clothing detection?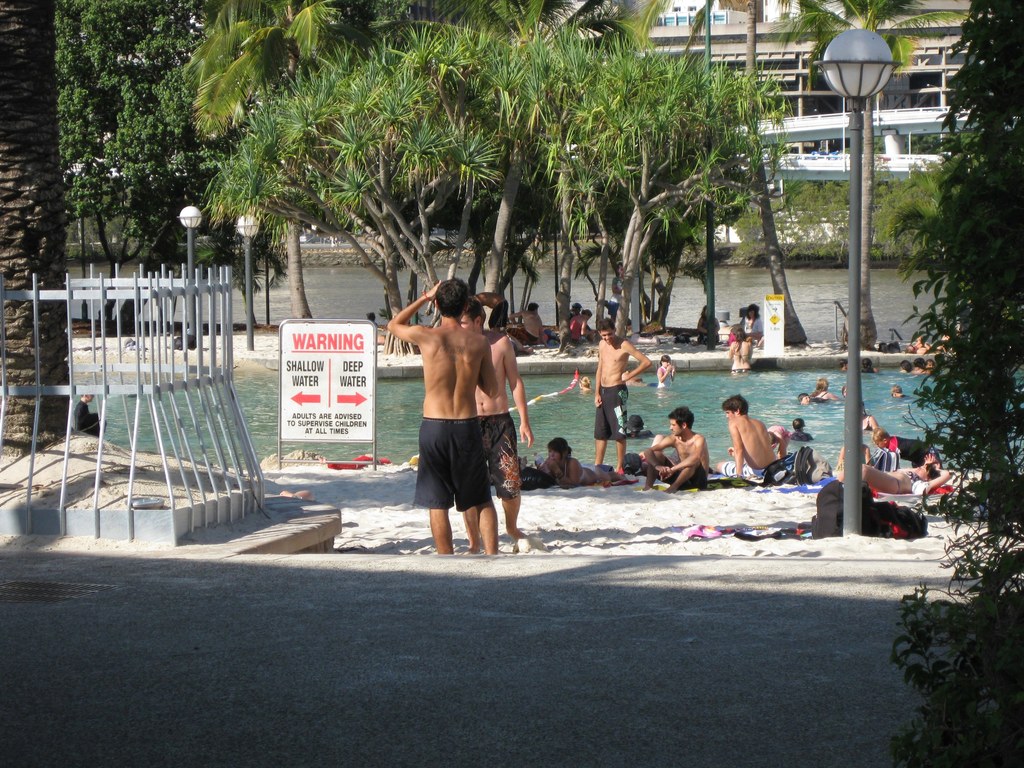
select_region(657, 452, 706, 492)
